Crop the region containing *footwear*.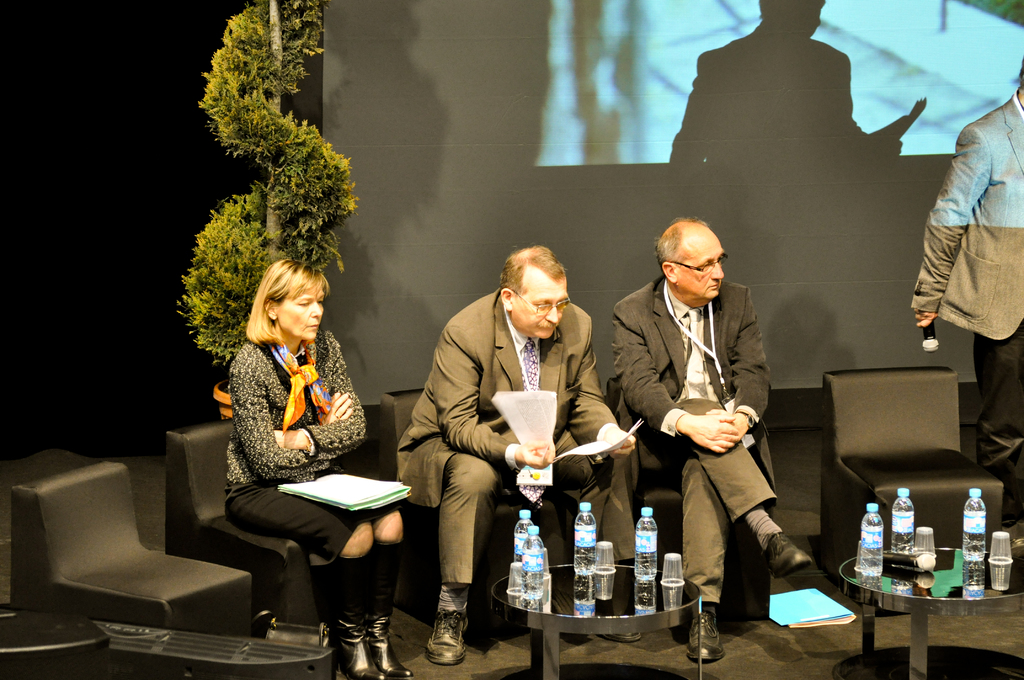
Crop region: bbox=[424, 588, 483, 671].
